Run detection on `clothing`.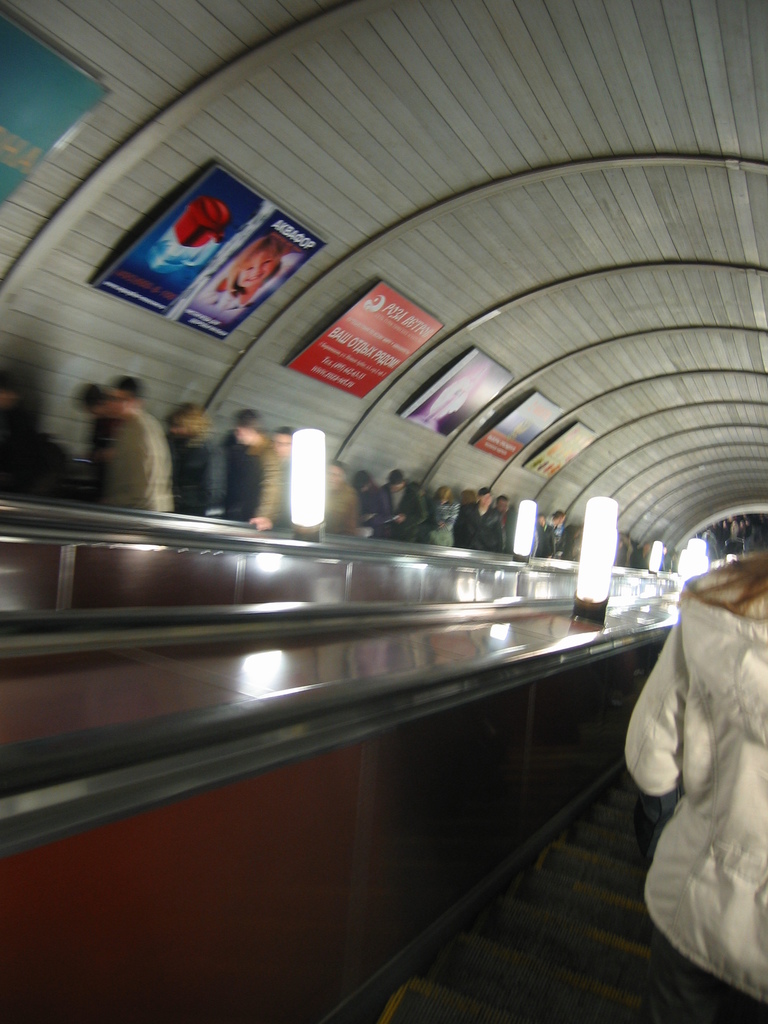
Result: (left=99, top=407, right=170, bottom=515).
